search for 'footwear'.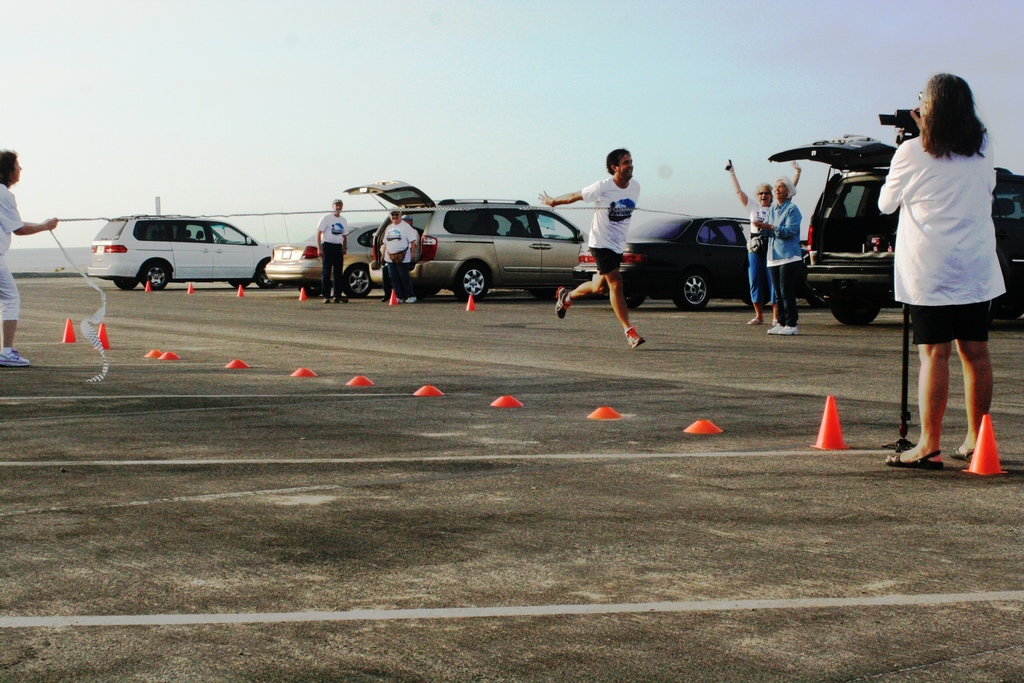
Found at (left=0, top=338, right=30, bottom=367).
